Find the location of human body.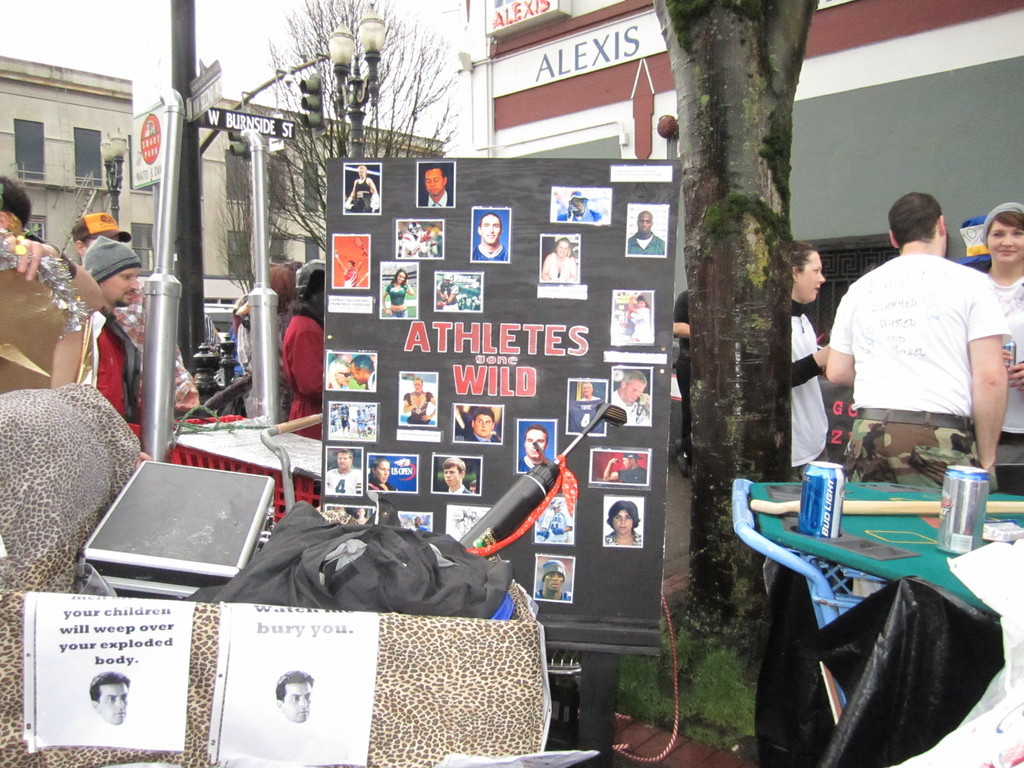
Location: <bbox>403, 393, 435, 426</bbox>.
